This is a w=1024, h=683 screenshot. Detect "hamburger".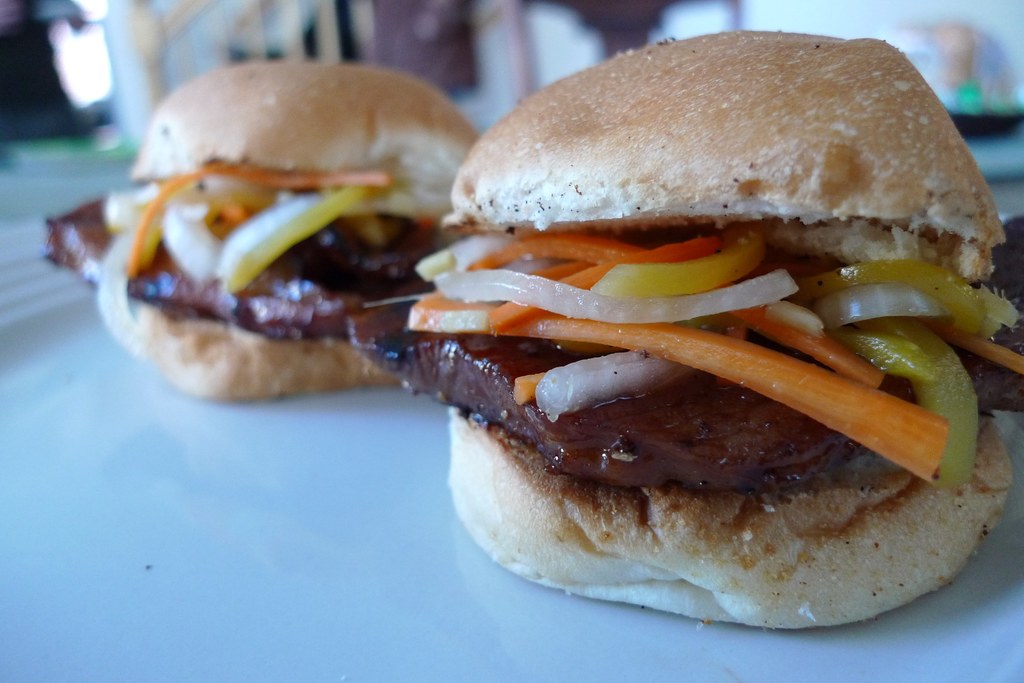
l=47, t=60, r=483, b=404.
